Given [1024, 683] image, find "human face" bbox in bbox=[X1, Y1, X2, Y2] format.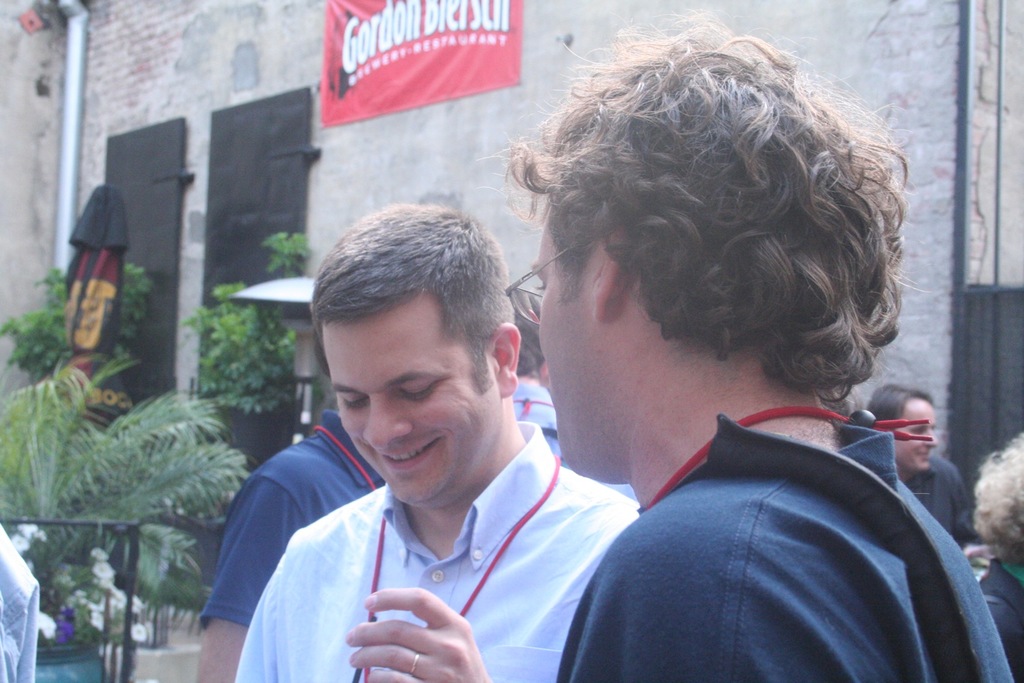
bbox=[532, 199, 601, 485].
